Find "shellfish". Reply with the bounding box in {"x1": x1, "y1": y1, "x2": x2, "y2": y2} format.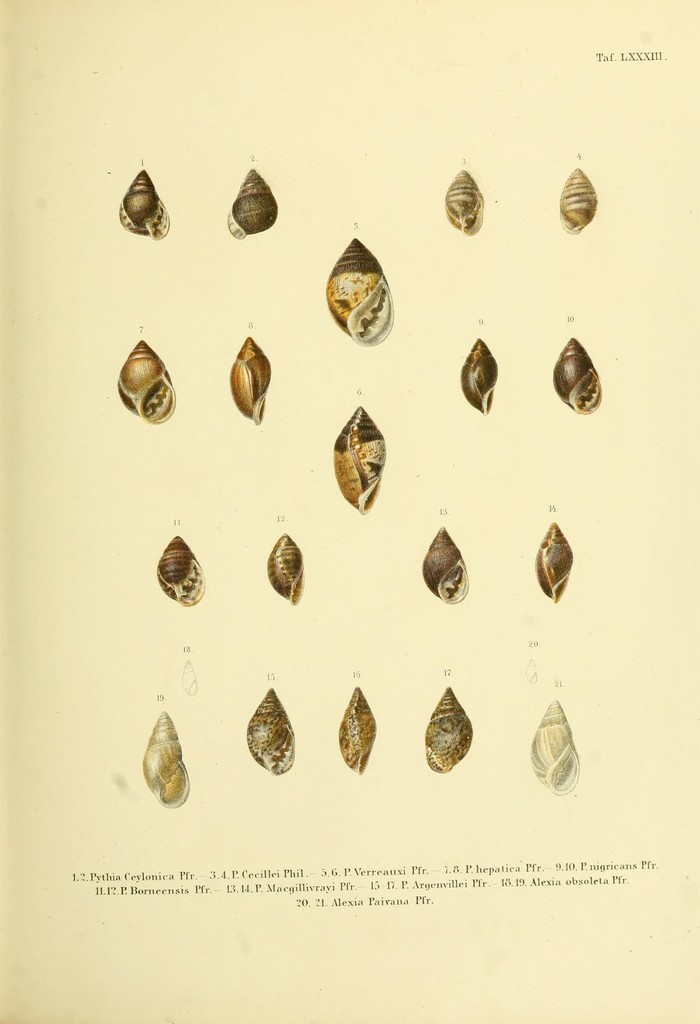
{"x1": 155, "y1": 531, "x2": 208, "y2": 608}.
